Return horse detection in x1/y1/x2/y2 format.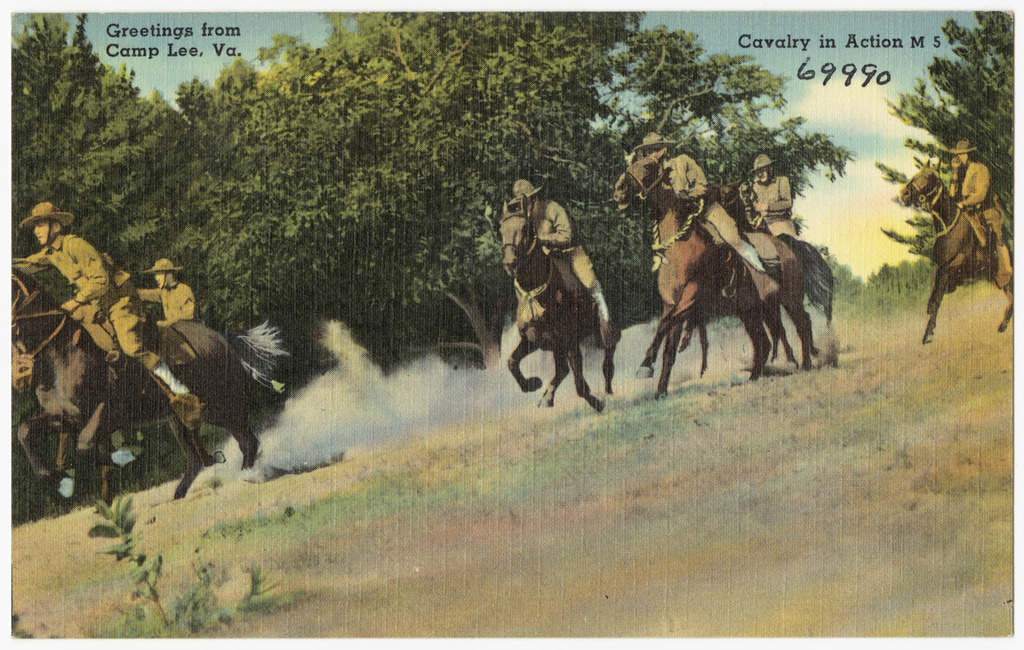
495/190/623/412.
